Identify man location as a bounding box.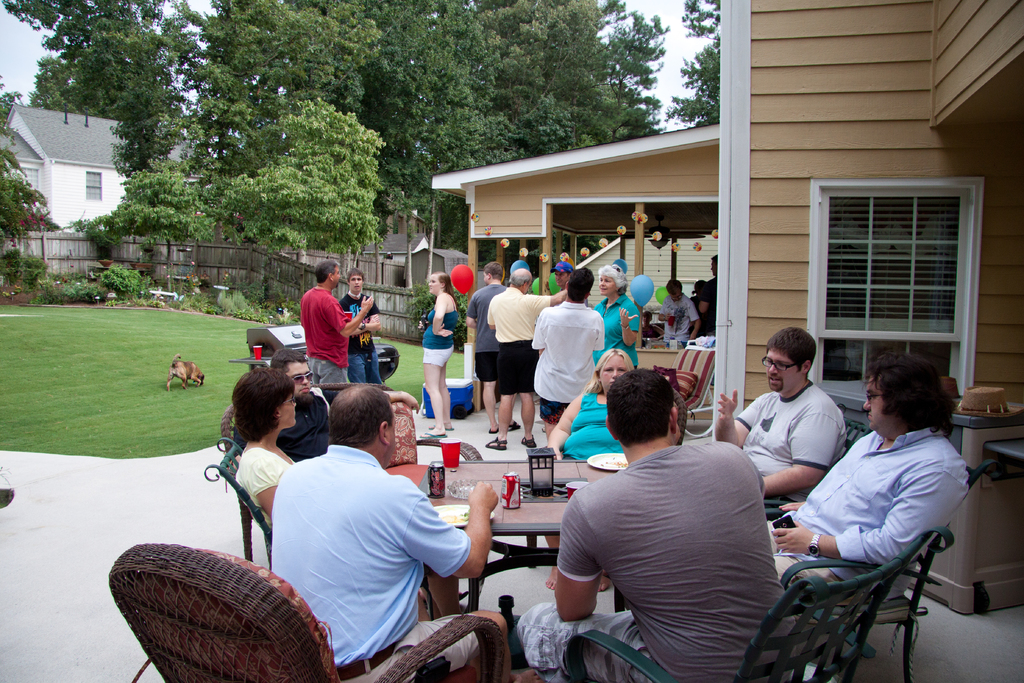
[532,265,604,431].
